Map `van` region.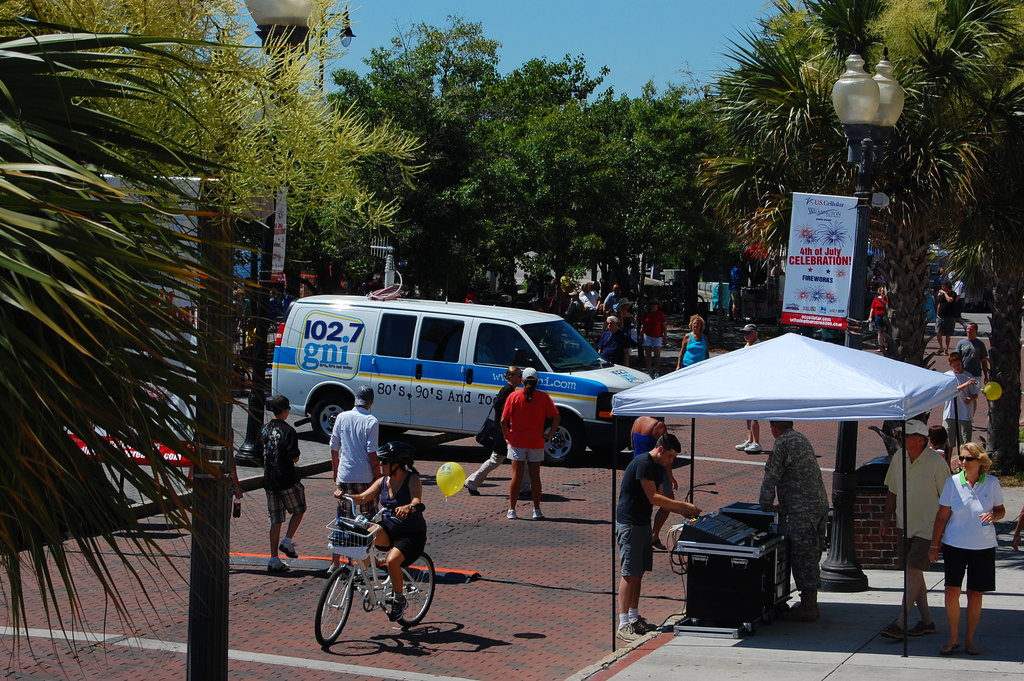
Mapped to region(265, 293, 666, 468).
